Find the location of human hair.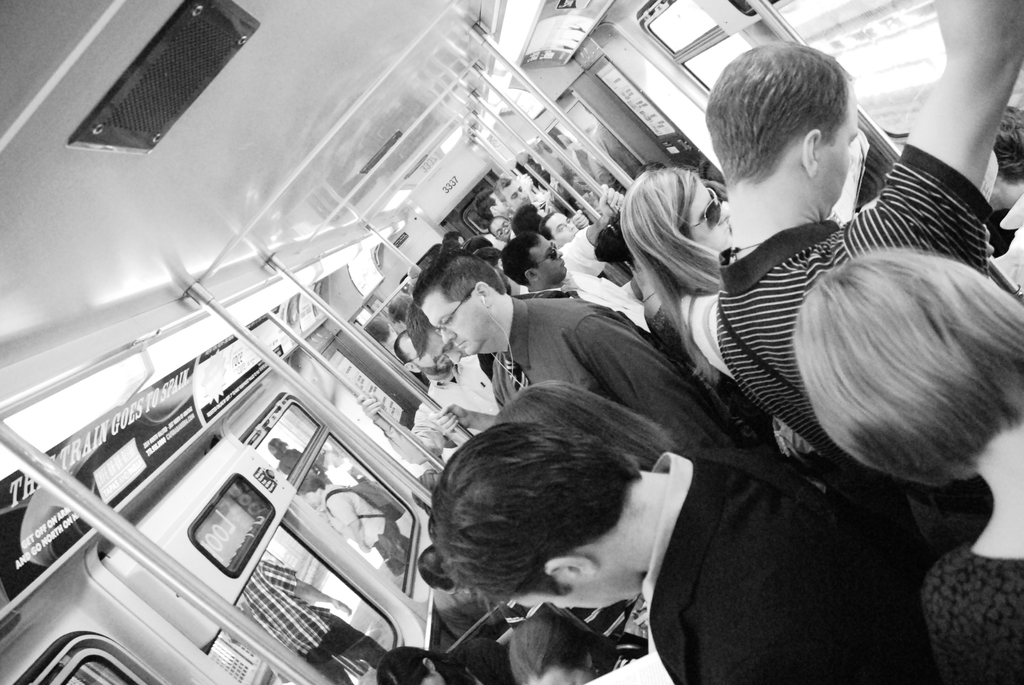
Location: (703, 38, 855, 194).
